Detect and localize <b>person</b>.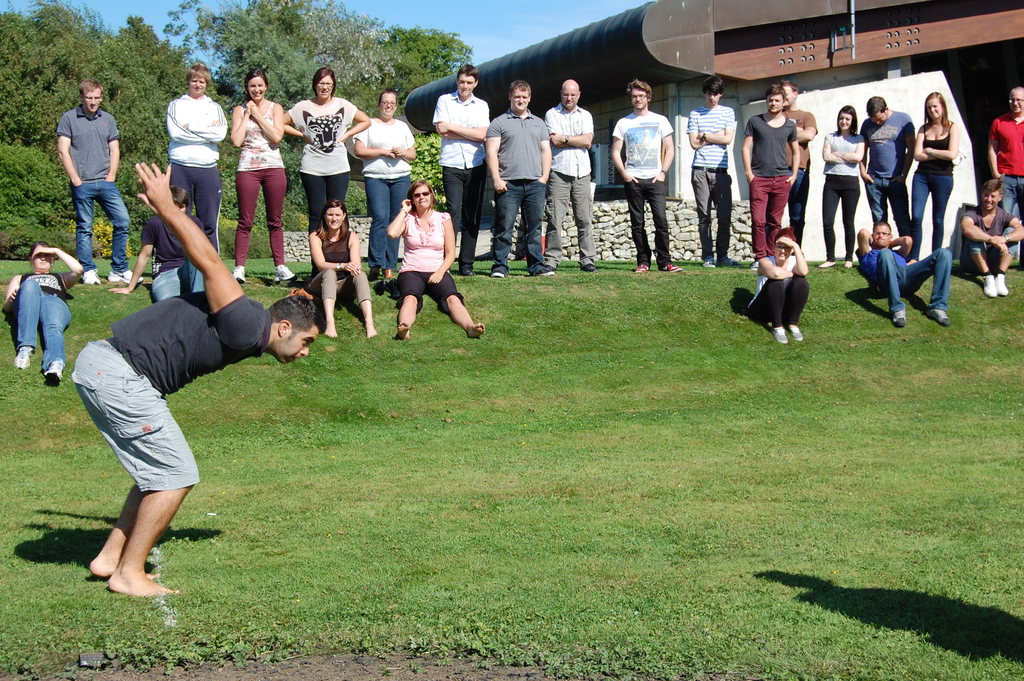
Localized at Rect(385, 177, 487, 343).
